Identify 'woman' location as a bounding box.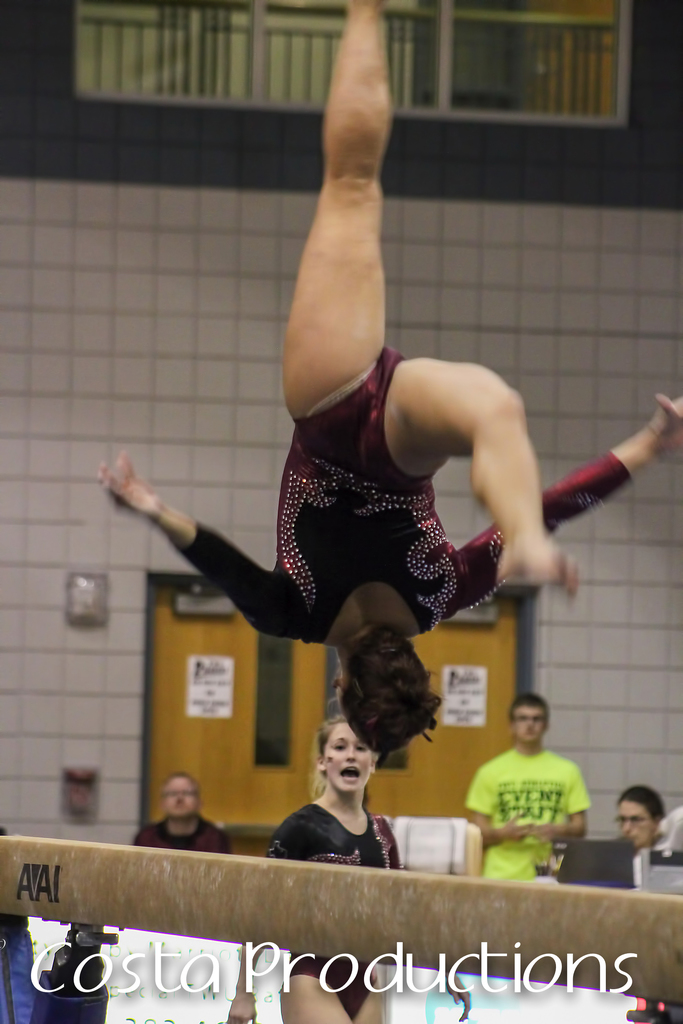
box(265, 710, 403, 1023).
